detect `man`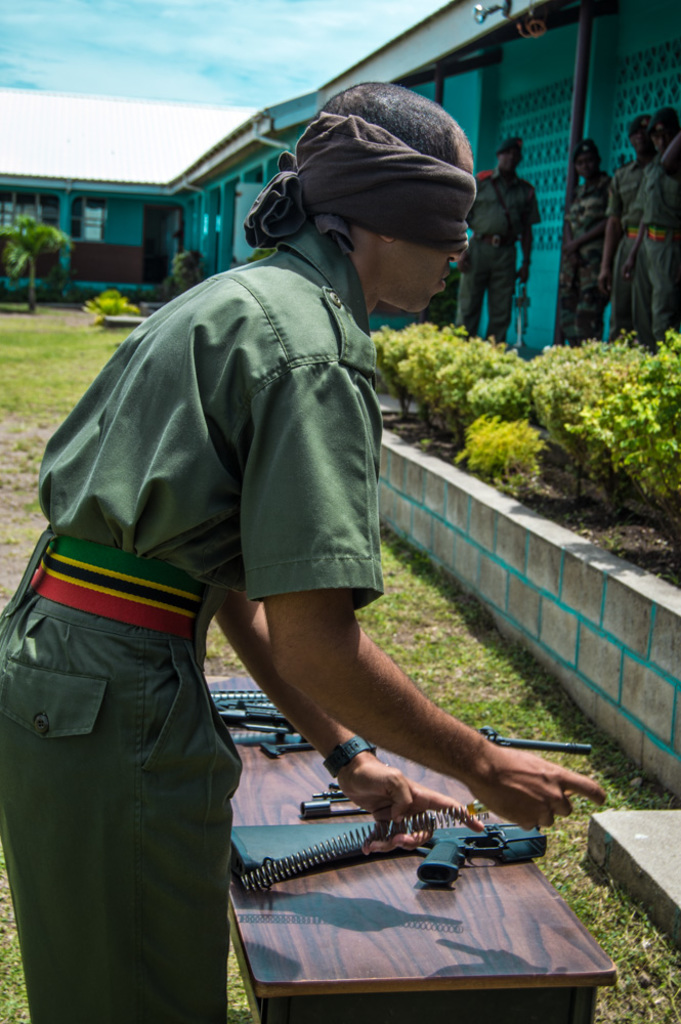
select_region(596, 116, 654, 342)
